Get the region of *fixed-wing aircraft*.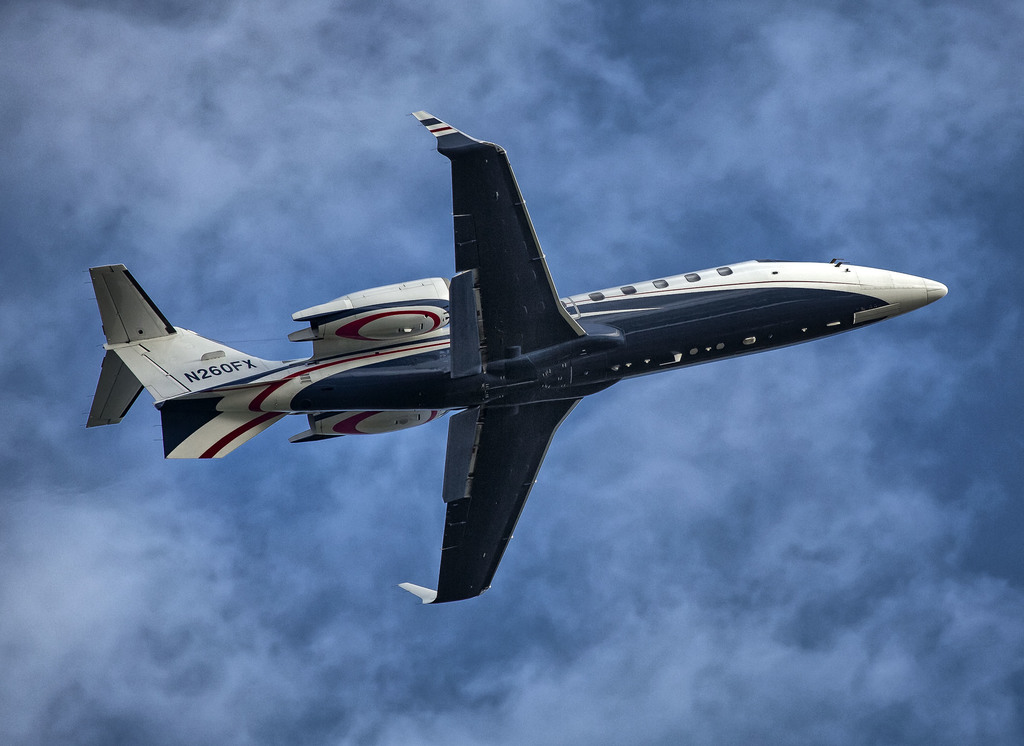
box=[84, 107, 948, 608].
